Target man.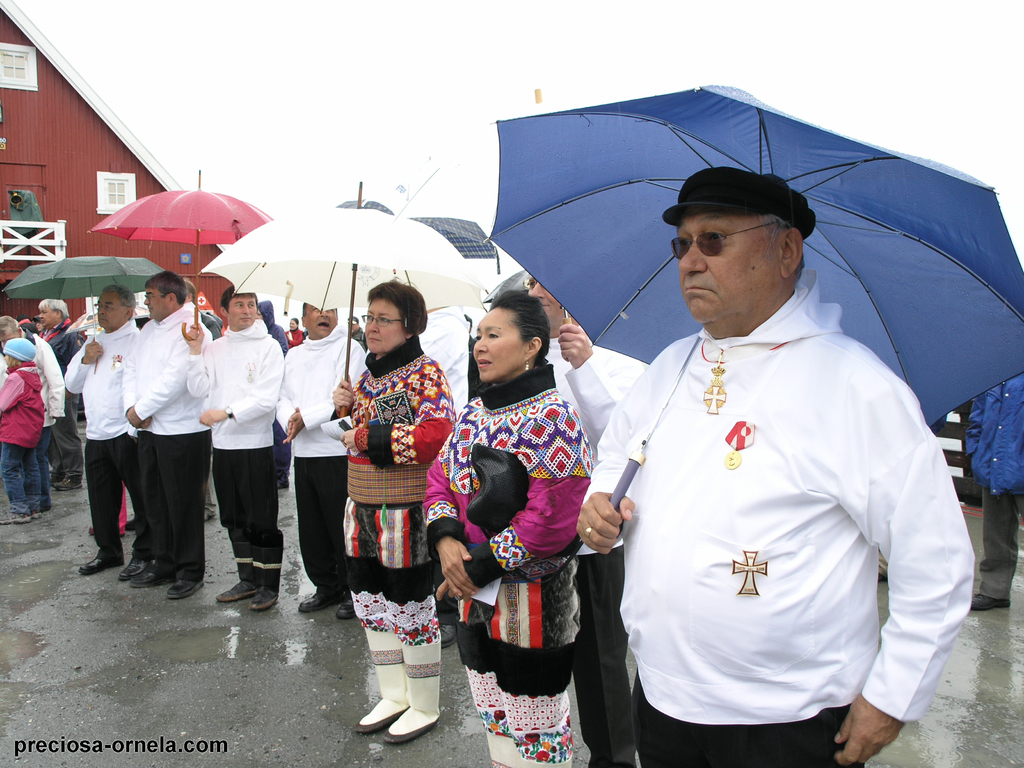
Target region: bbox(39, 296, 79, 492).
